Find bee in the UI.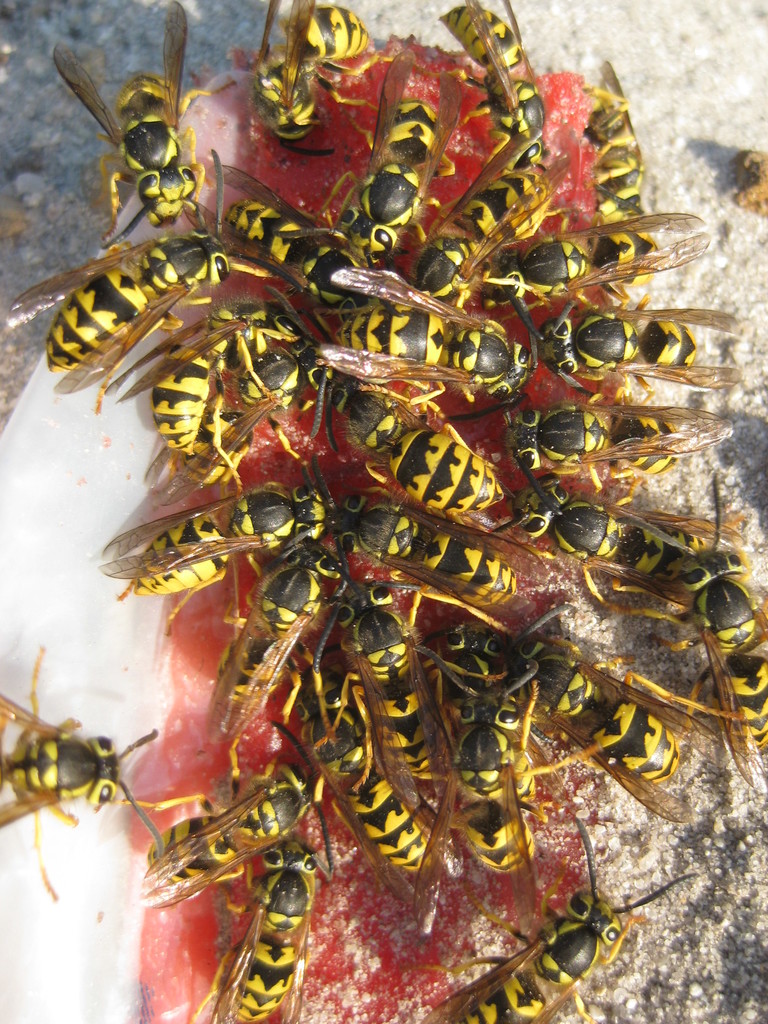
UI element at 318, 33, 497, 295.
